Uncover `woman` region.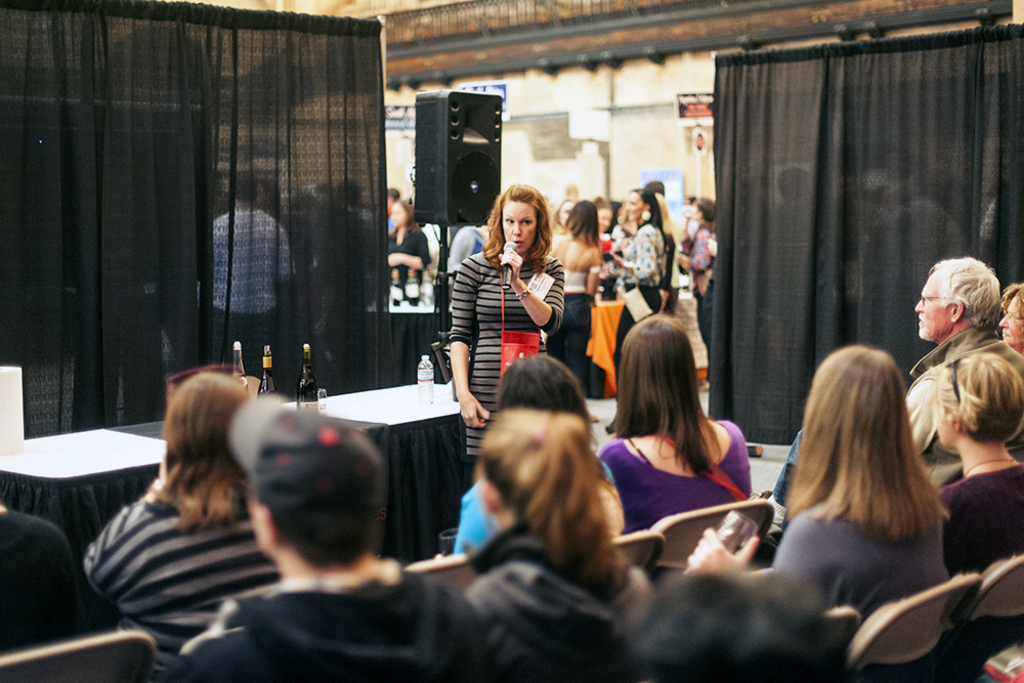
Uncovered: 677:198:720:391.
